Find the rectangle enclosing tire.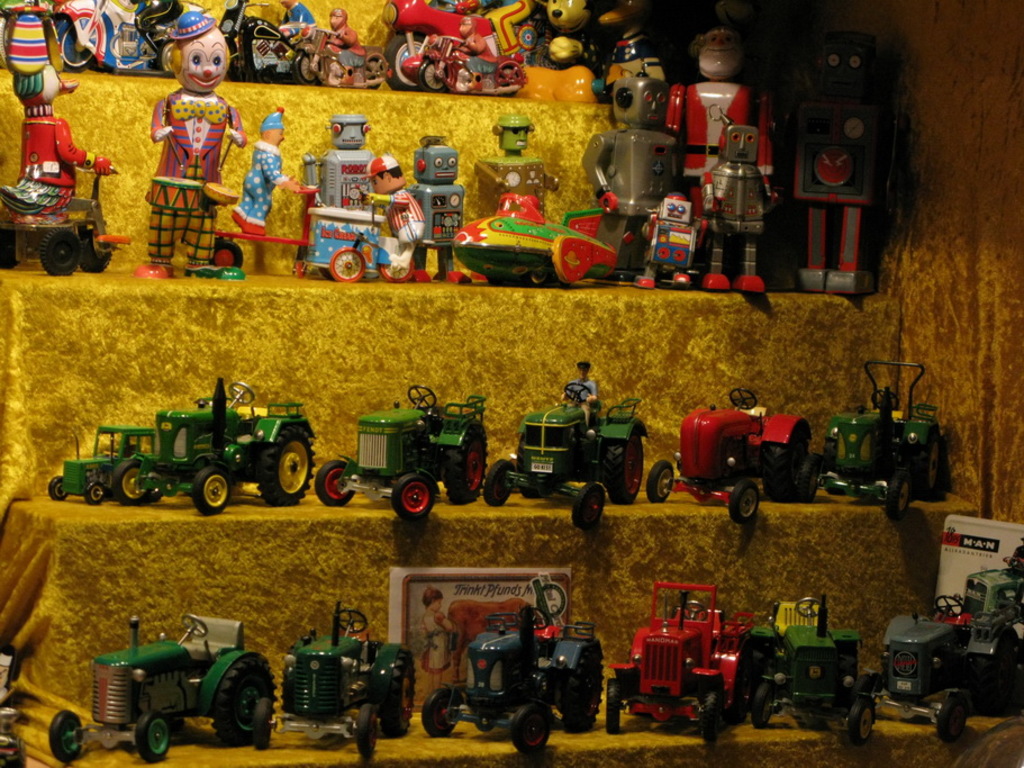
x1=525 y1=275 x2=554 y2=287.
